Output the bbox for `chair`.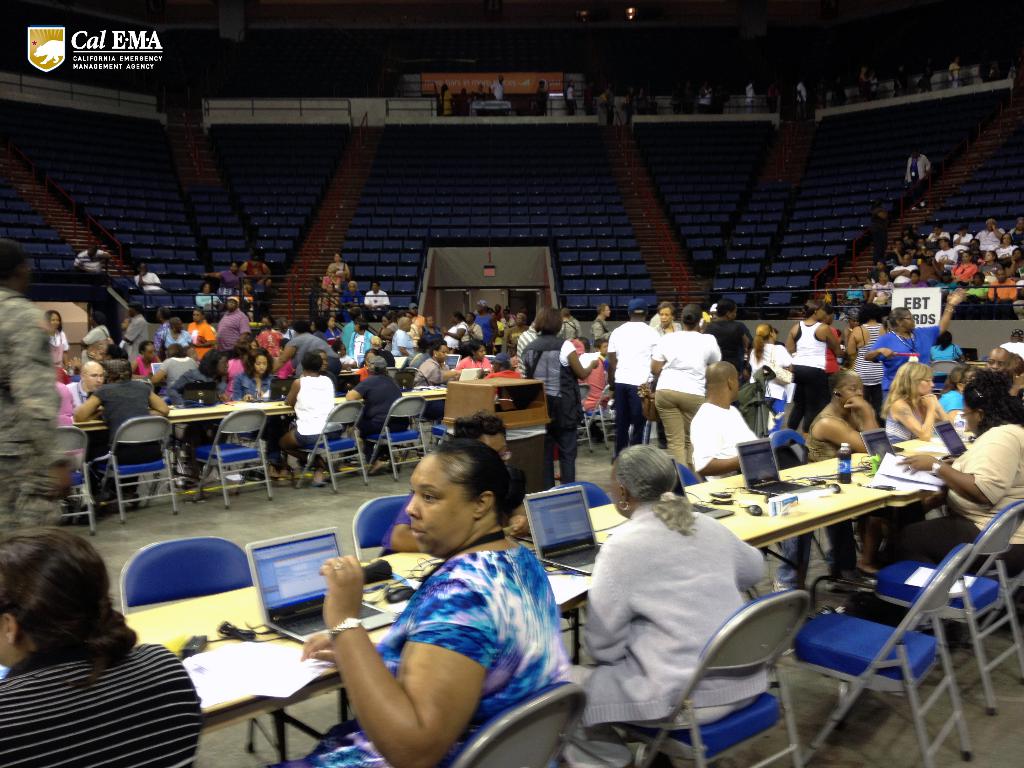
{"x1": 123, "y1": 532, "x2": 271, "y2": 648}.
